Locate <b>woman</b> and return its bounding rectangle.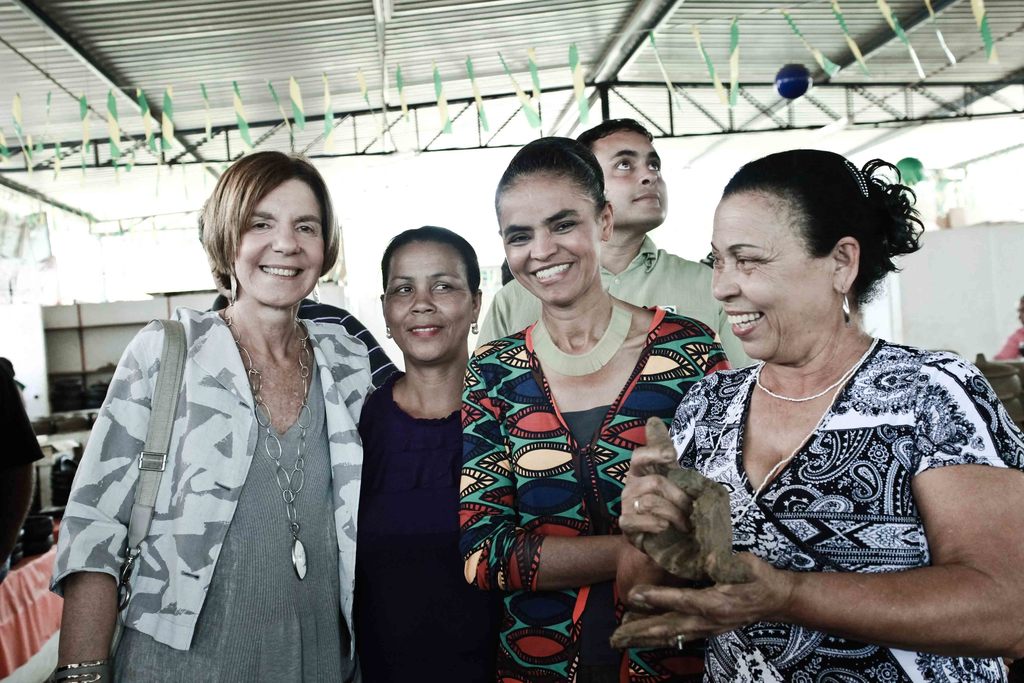
(x1=49, y1=150, x2=382, y2=682).
